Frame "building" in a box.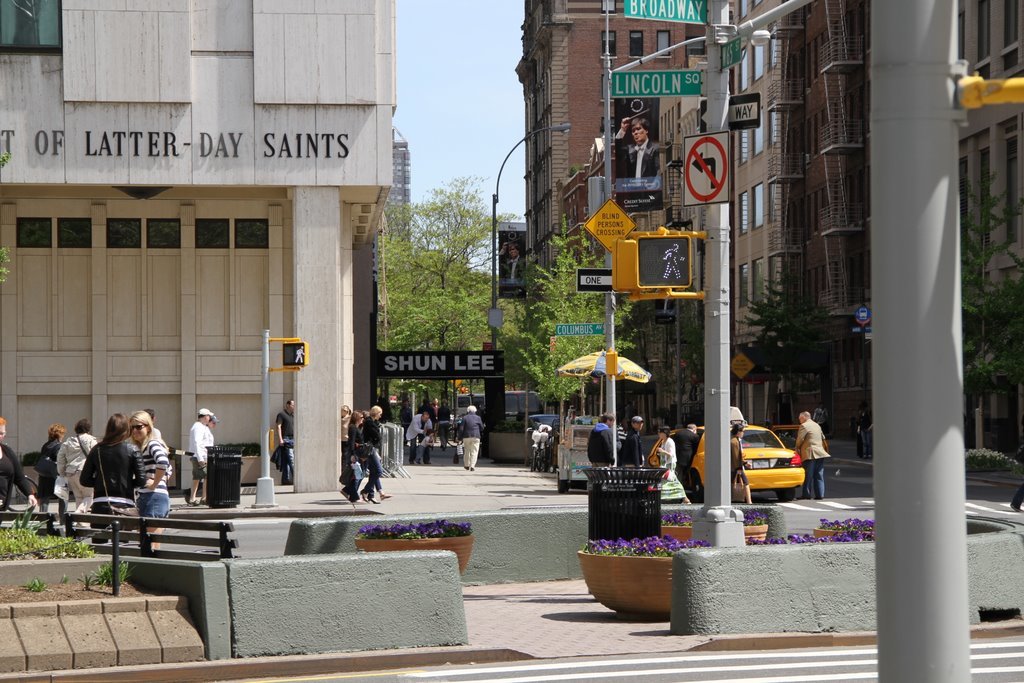
513,0,1023,455.
